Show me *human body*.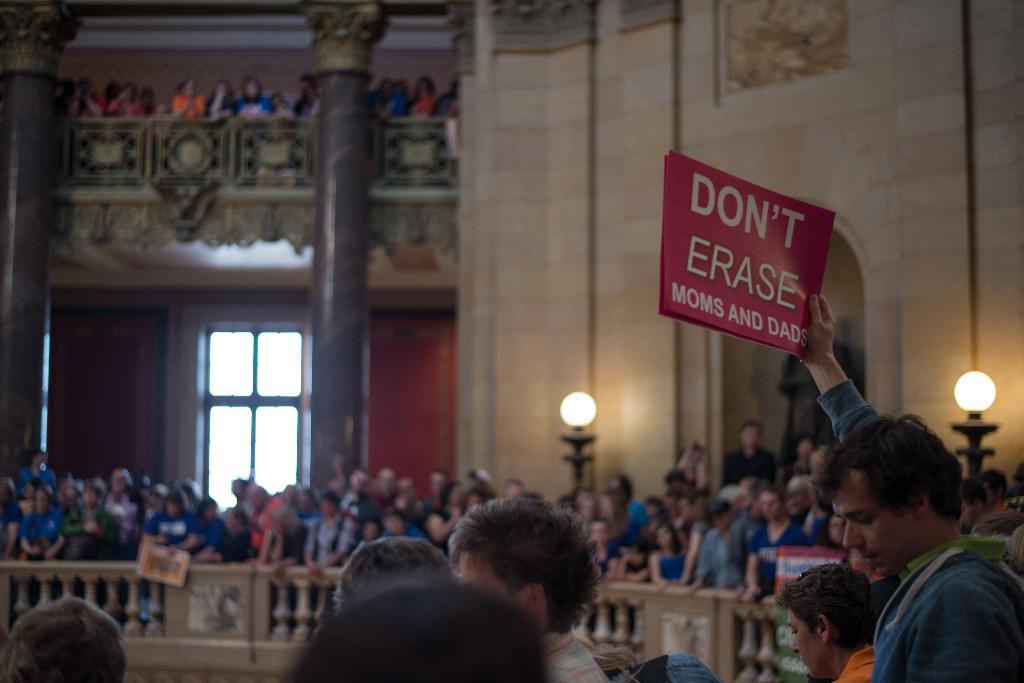
*human body* is here: box=[824, 647, 875, 682].
